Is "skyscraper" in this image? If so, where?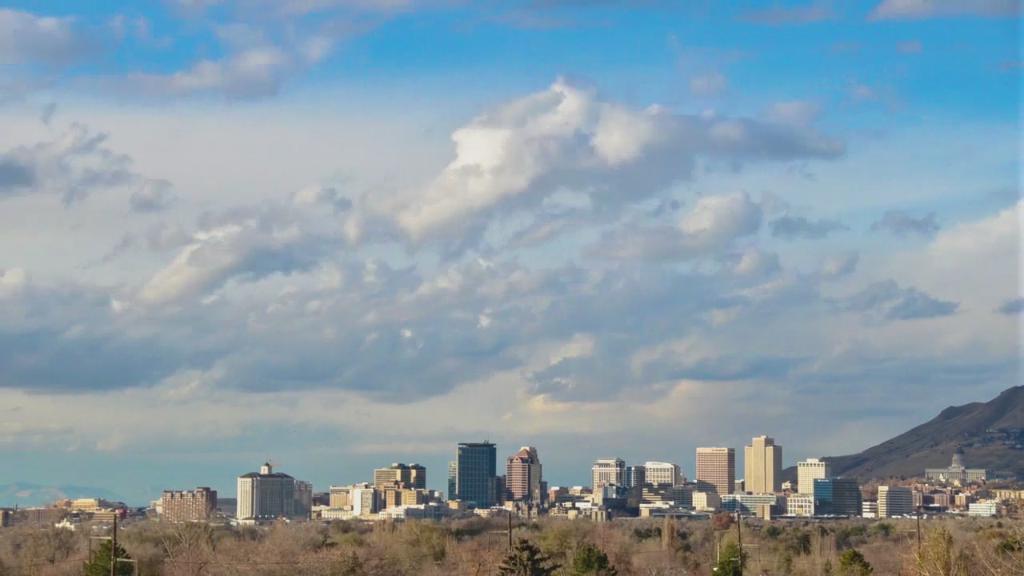
Yes, at [744,434,778,499].
